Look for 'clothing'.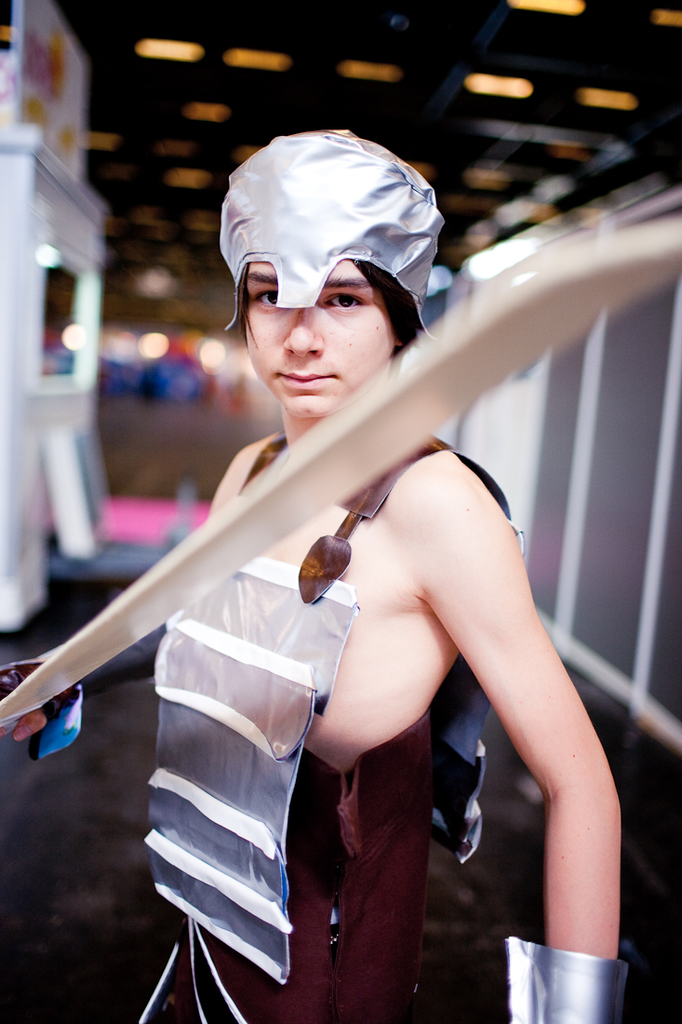
Found: Rect(133, 431, 527, 1023).
